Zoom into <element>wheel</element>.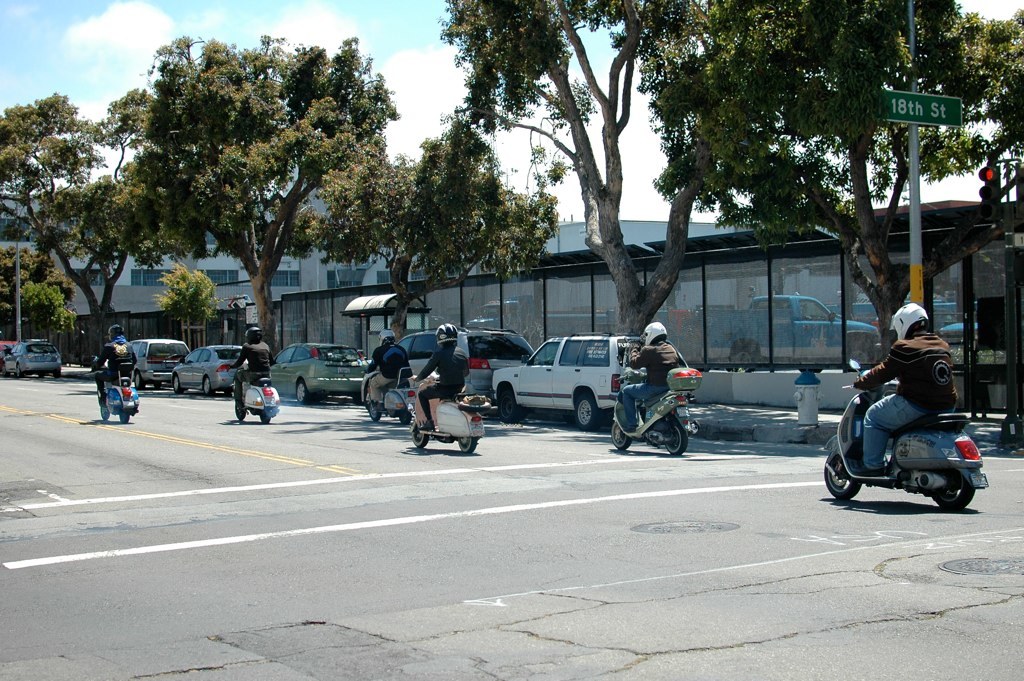
Zoom target: <region>297, 383, 307, 401</region>.
